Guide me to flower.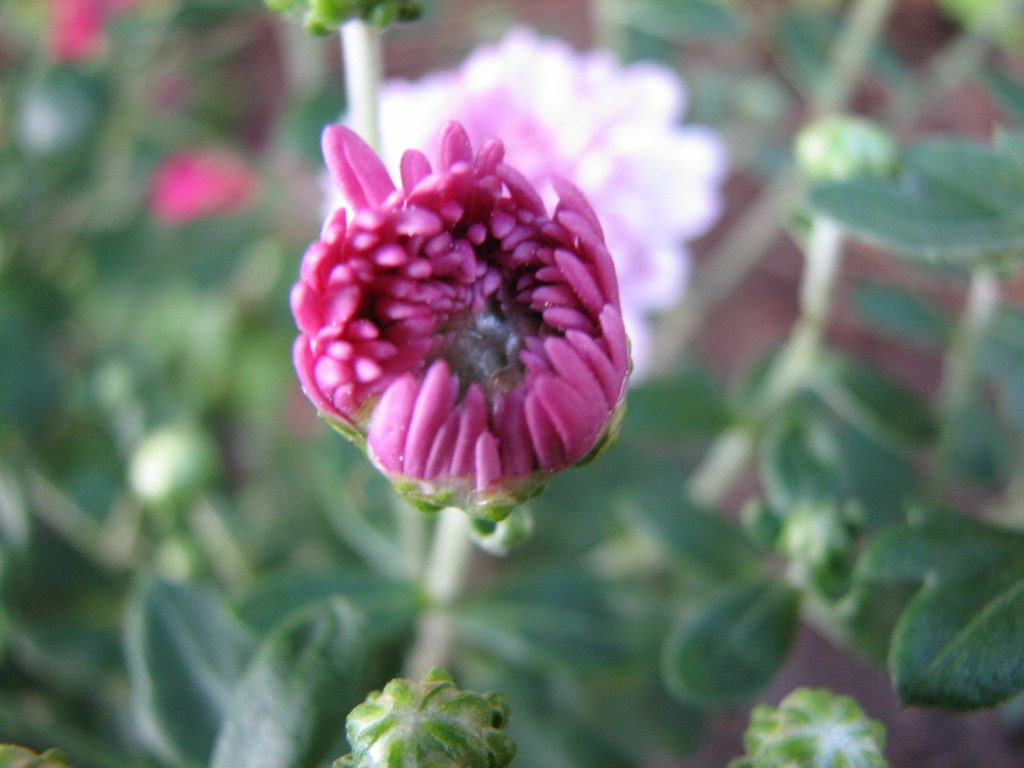
Guidance: <region>323, 24, 724, 386</region>.
